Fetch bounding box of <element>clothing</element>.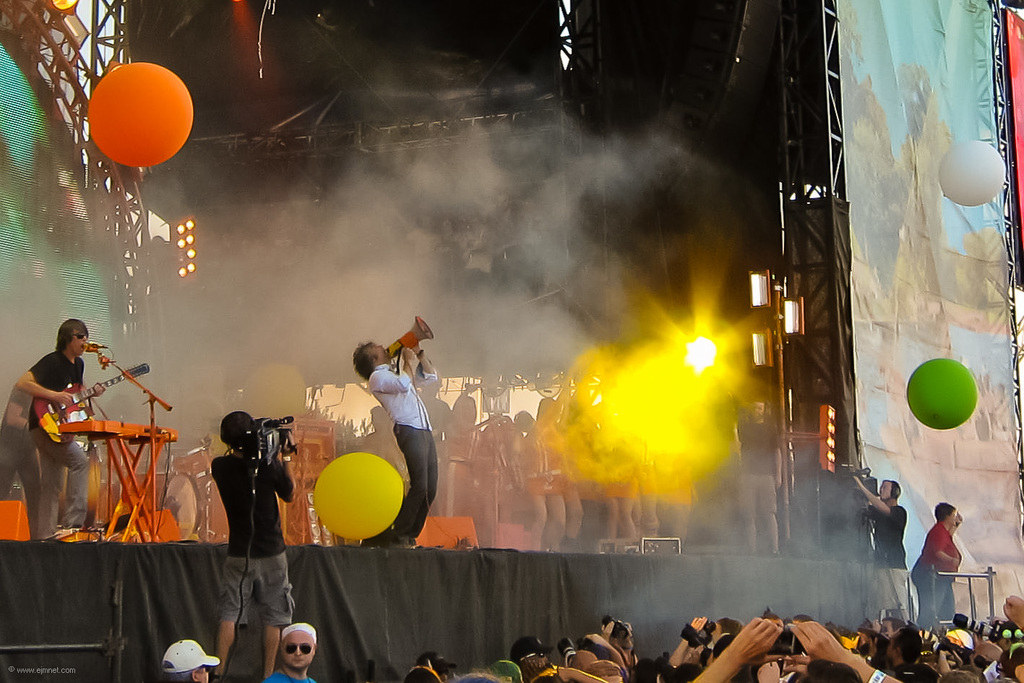
Bbox: box(211, 453, 297, 628).
